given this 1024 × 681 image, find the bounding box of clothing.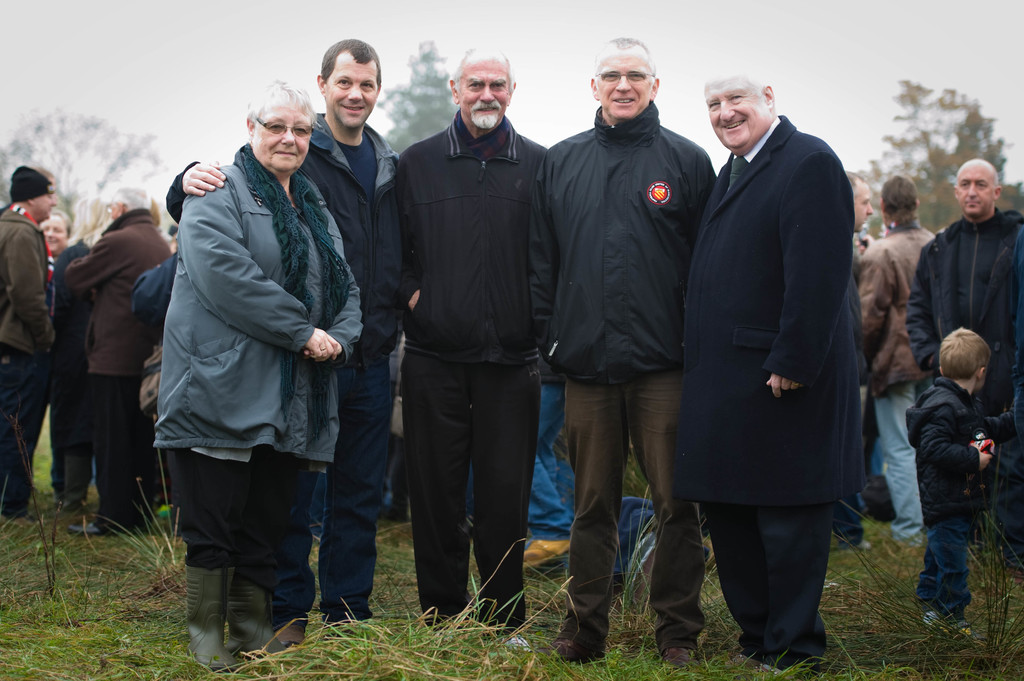
<box>909,378,988,621</box>.
